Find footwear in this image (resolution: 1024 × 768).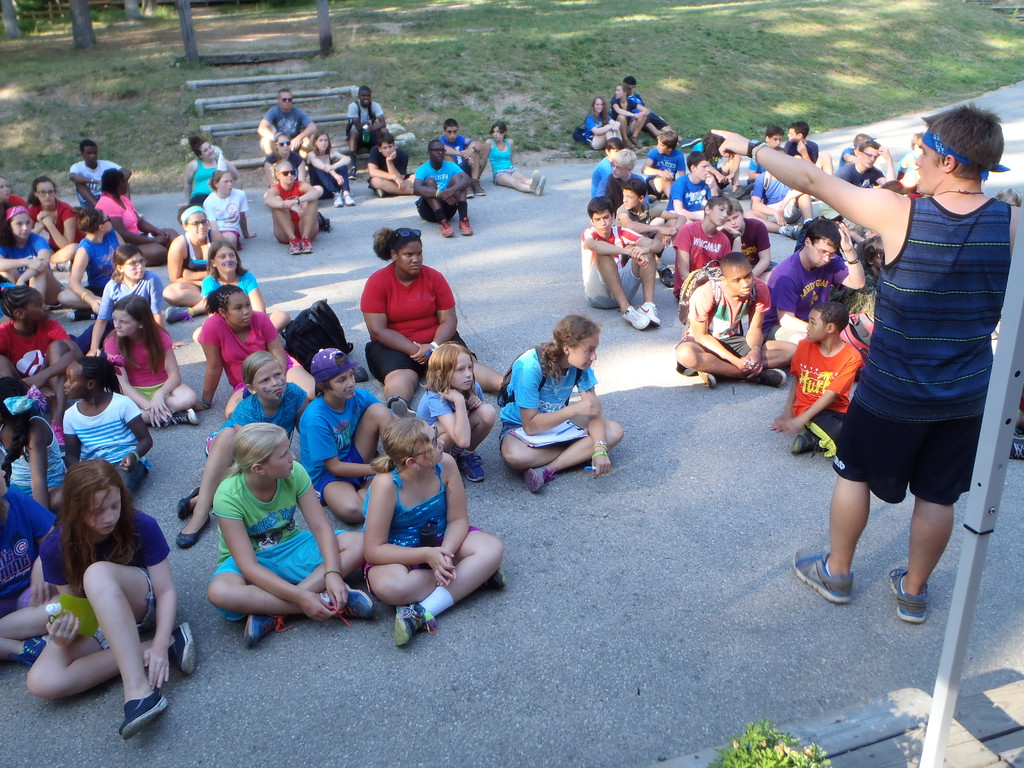
[376,188,385,198].
